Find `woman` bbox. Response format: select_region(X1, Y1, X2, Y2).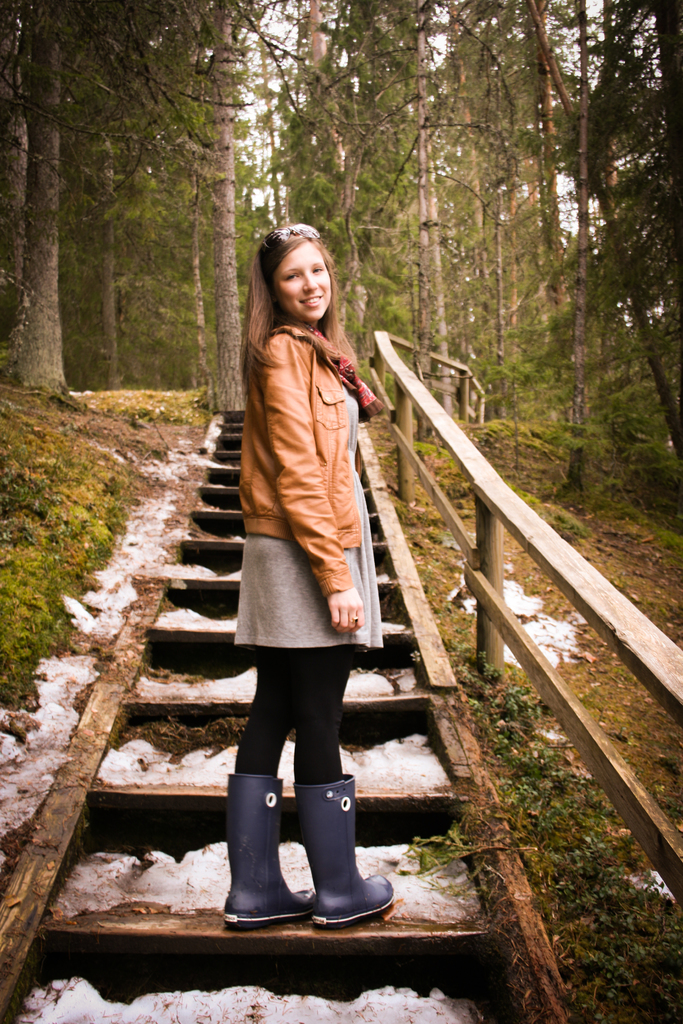
select_region(174, 208, 393, 815).
